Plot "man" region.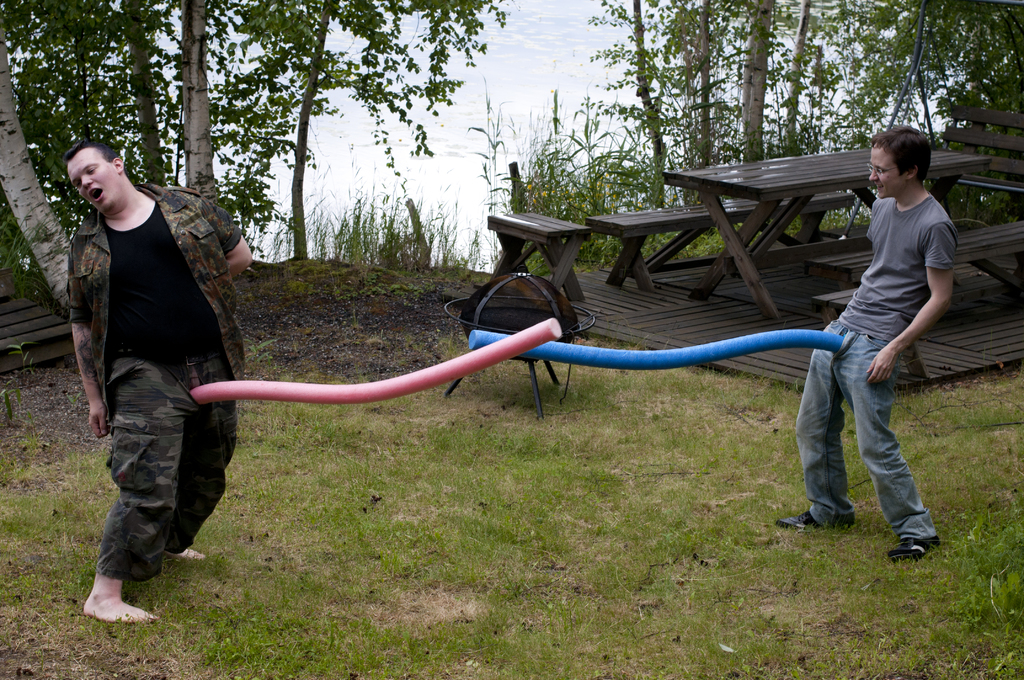
Plotted at 67/134/255/622.
